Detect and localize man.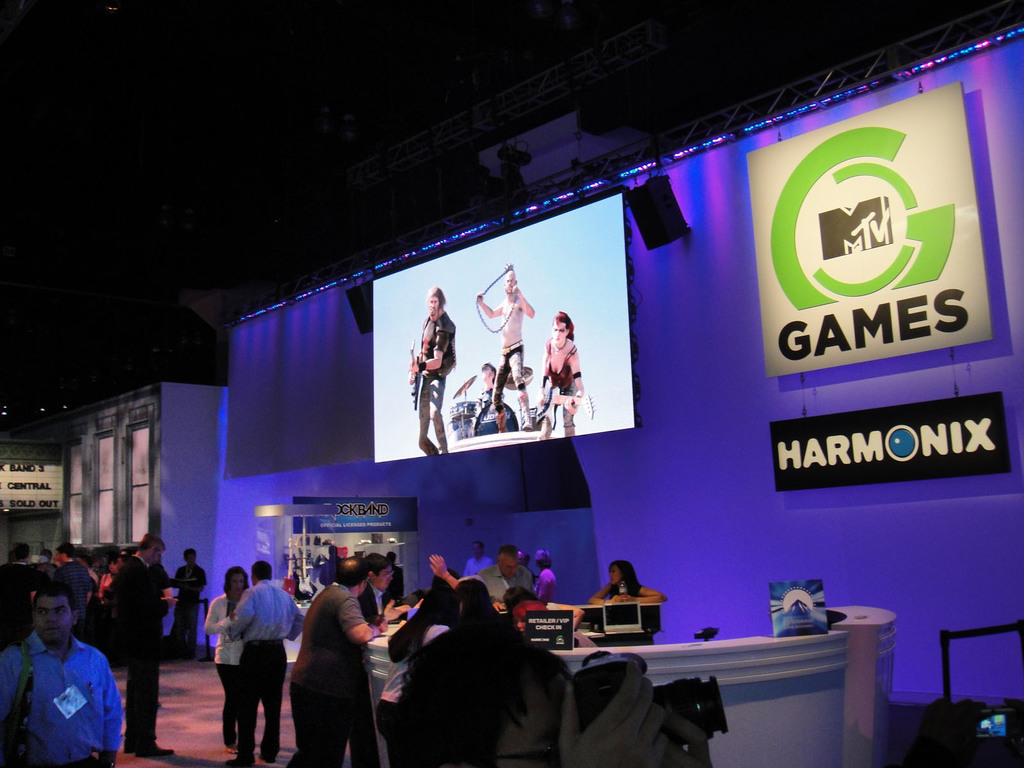
Localized at 537:551:557:603.
